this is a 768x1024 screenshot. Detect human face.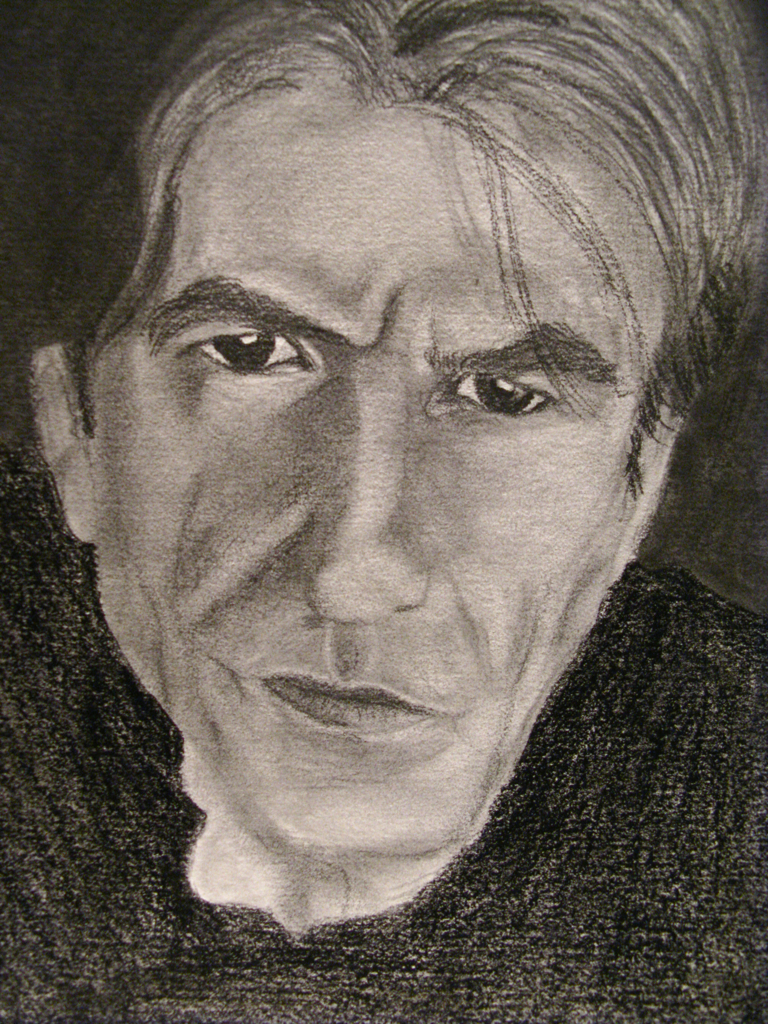
49,32,714,912.
